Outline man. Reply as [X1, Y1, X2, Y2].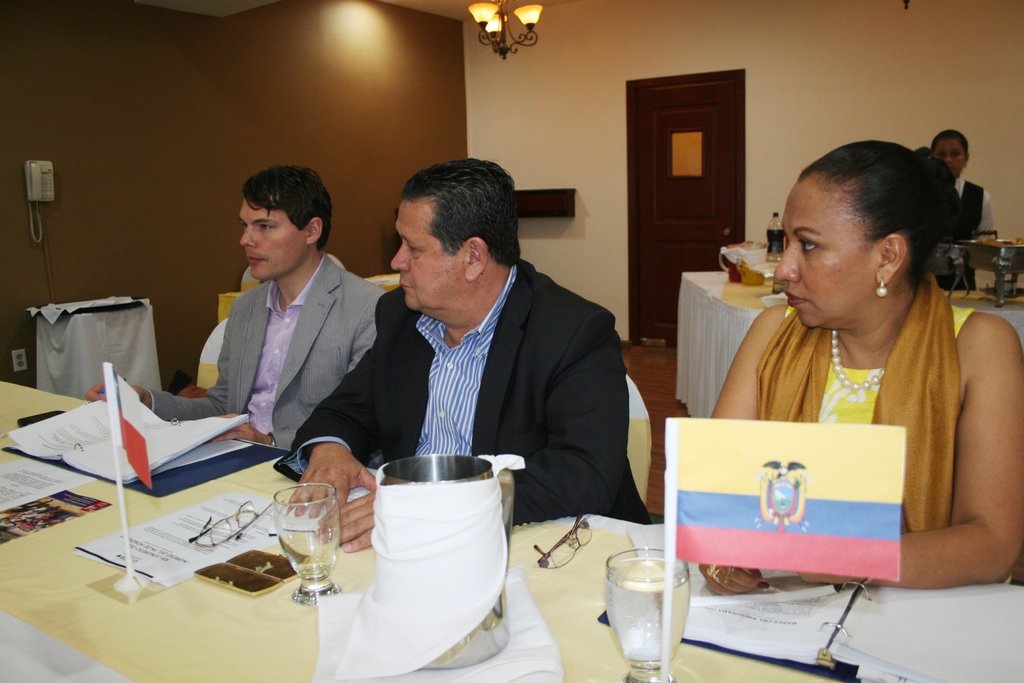
[337, 172, 637, 525].
